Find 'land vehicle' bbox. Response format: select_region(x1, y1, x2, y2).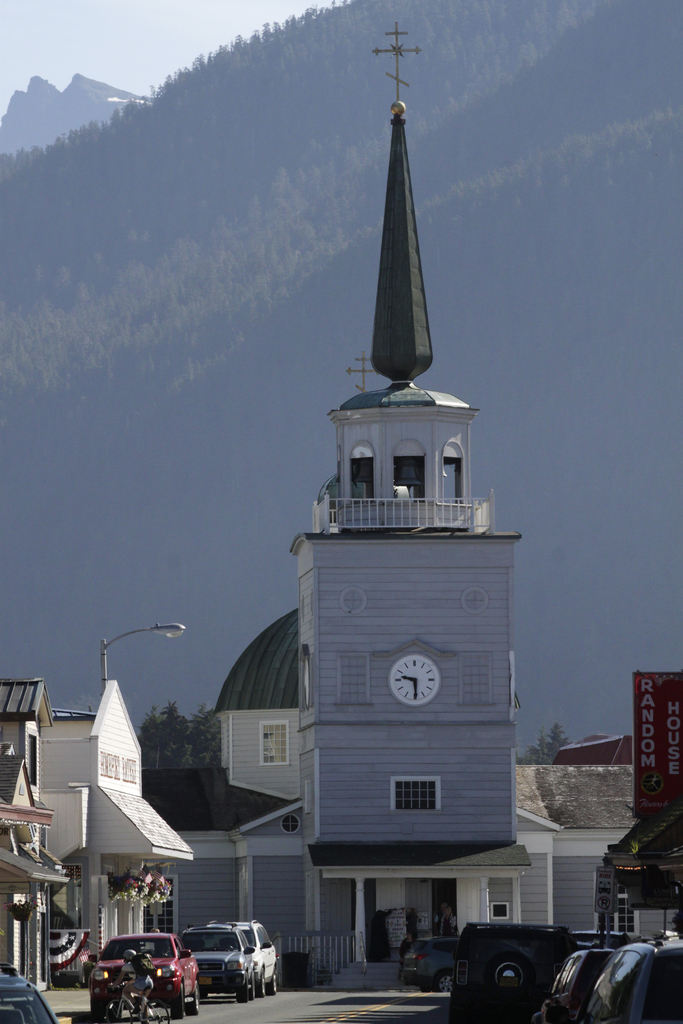
select_region(538, 943, 614, 1023).
